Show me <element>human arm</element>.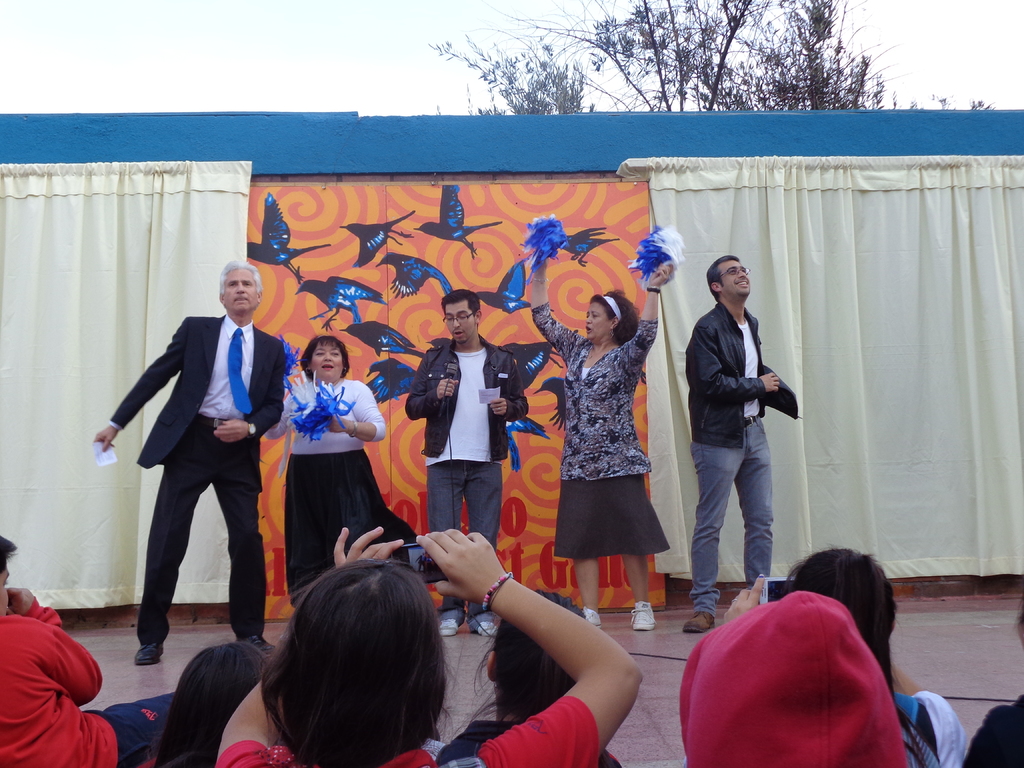
<element>human arm</element> is here: Rect(887, 664, 966, 767).
